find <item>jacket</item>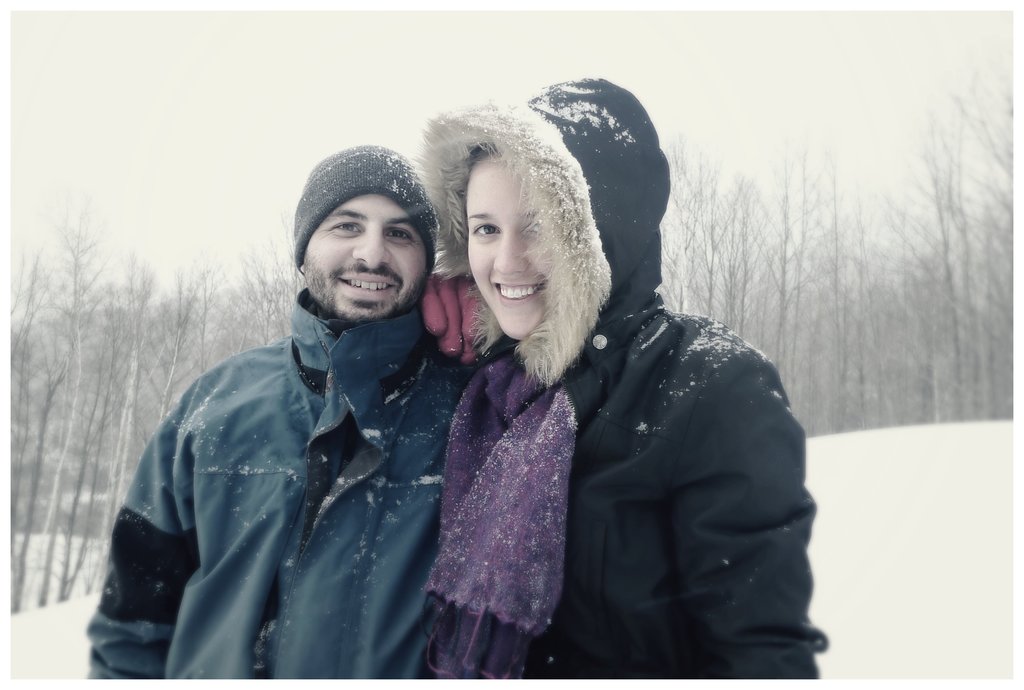
431, 68, 836, 689
